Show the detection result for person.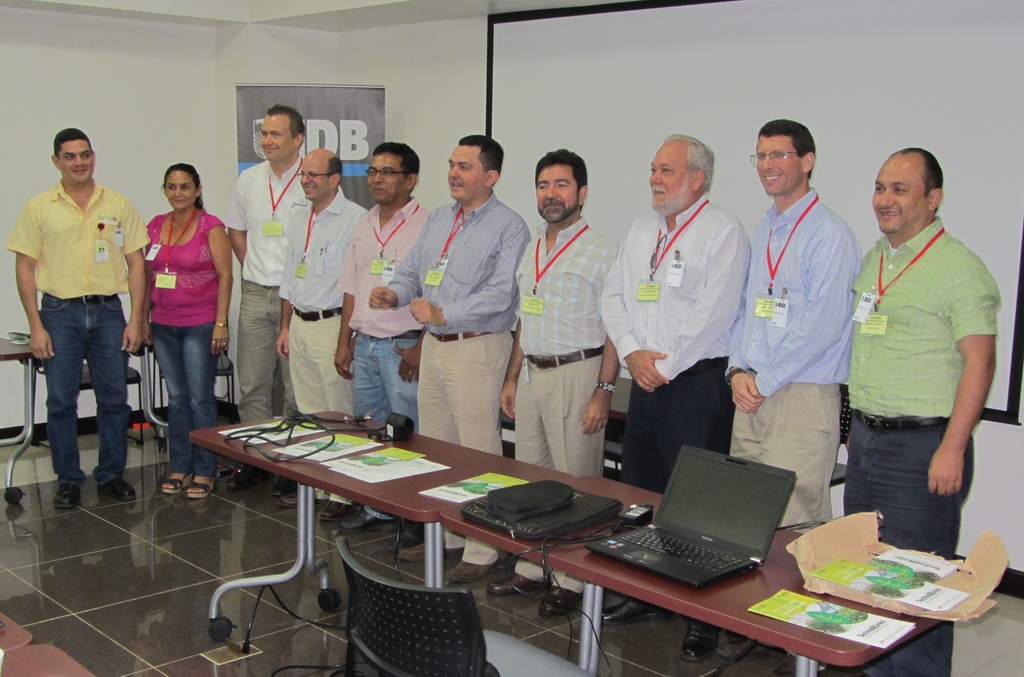
[365,124,533,589].
